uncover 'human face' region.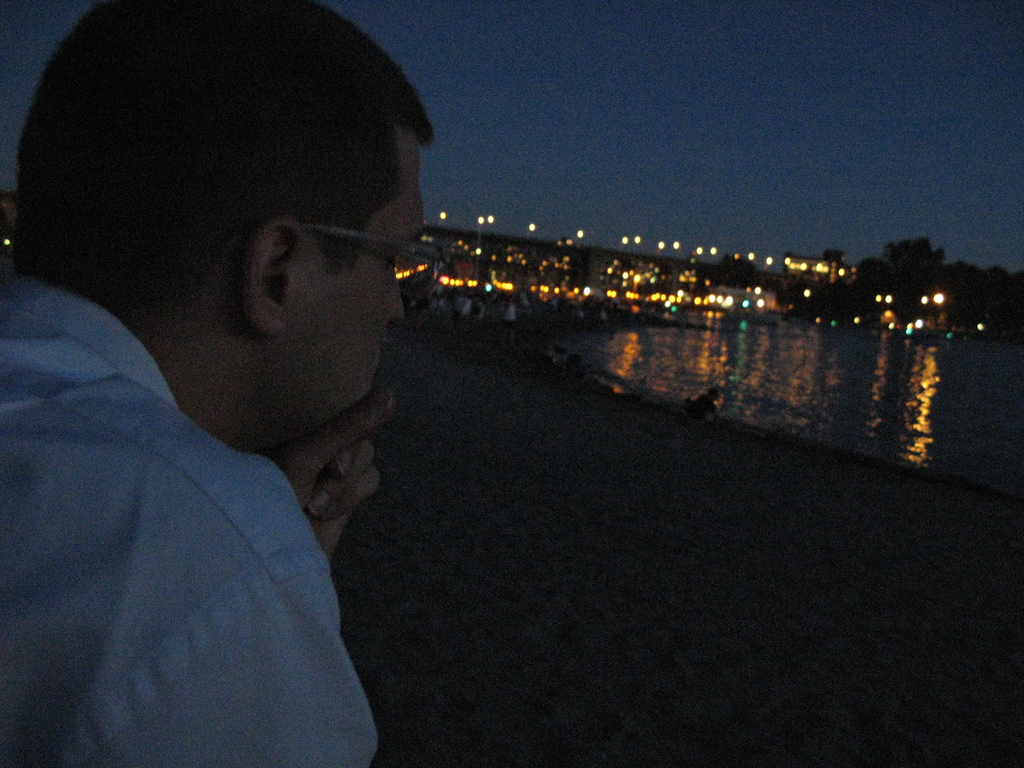
Uncovered: x1=292 y1=157 x2=428 y2=420.
